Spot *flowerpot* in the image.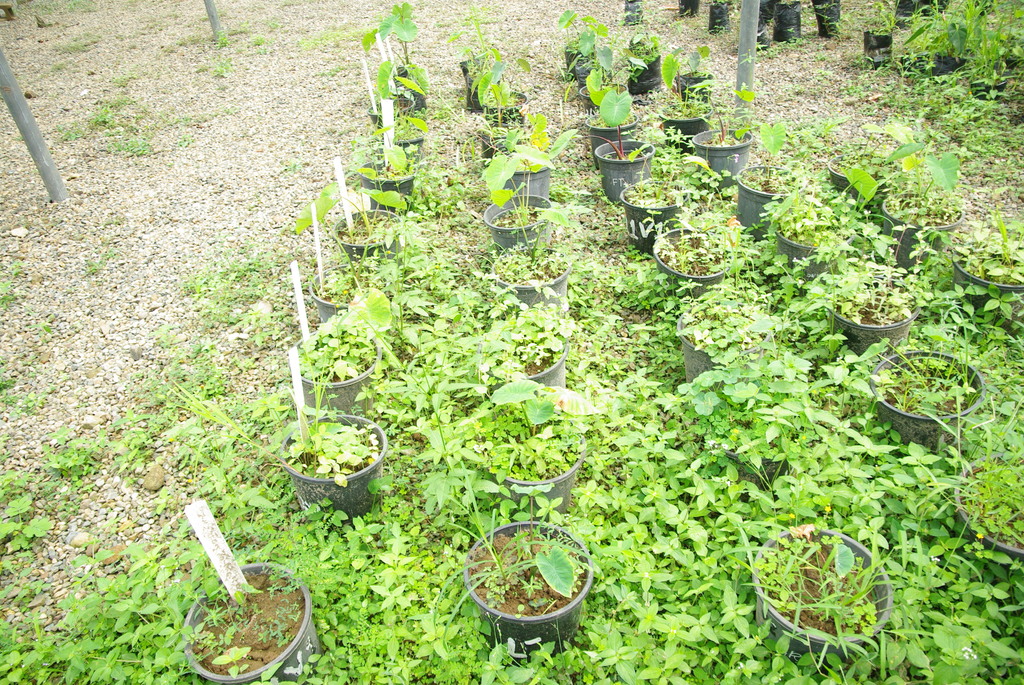
*flowerpot* found at box=[481, 125, 522, 164].
